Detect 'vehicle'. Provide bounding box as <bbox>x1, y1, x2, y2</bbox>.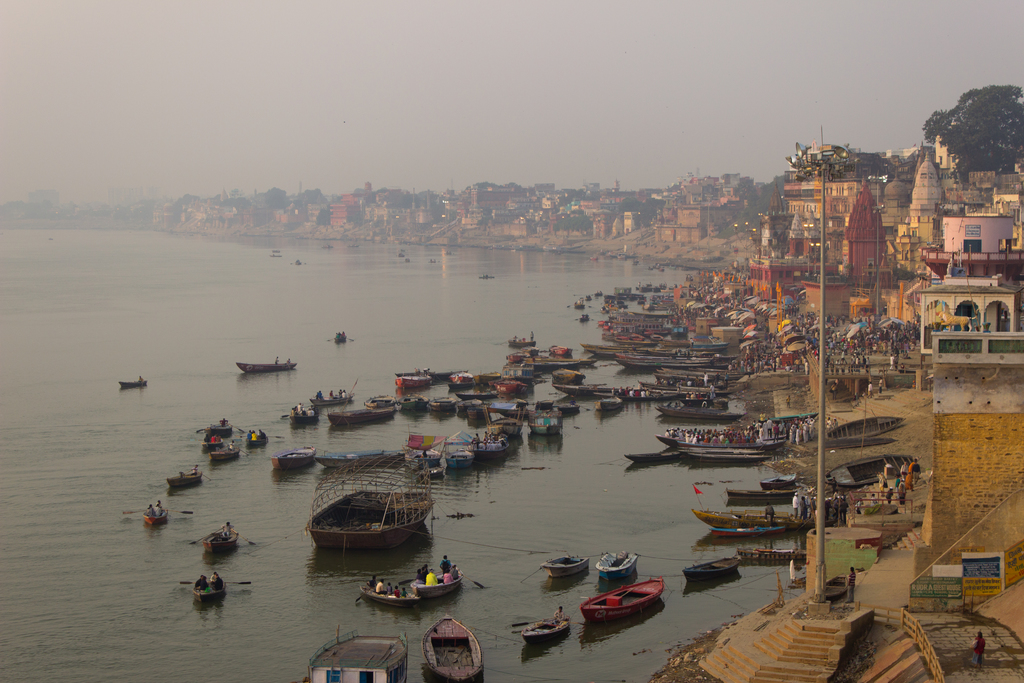
<bbox>179, 579, 253, 601</bbox>.
